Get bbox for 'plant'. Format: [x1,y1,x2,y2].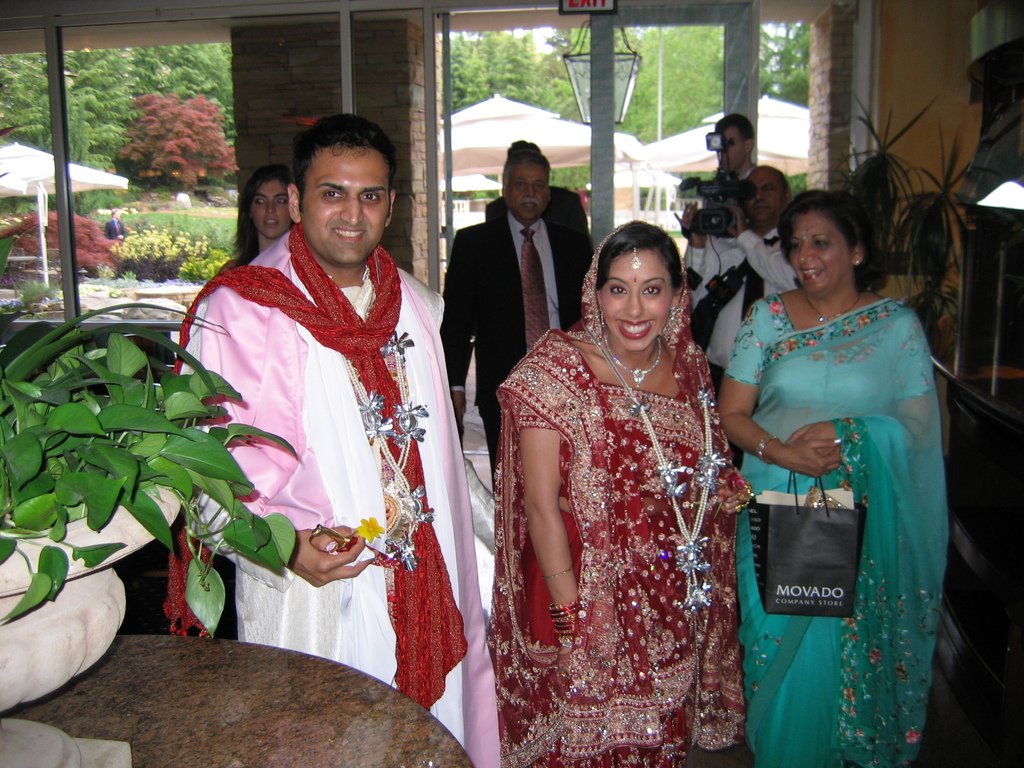
[109,93,251,197].
